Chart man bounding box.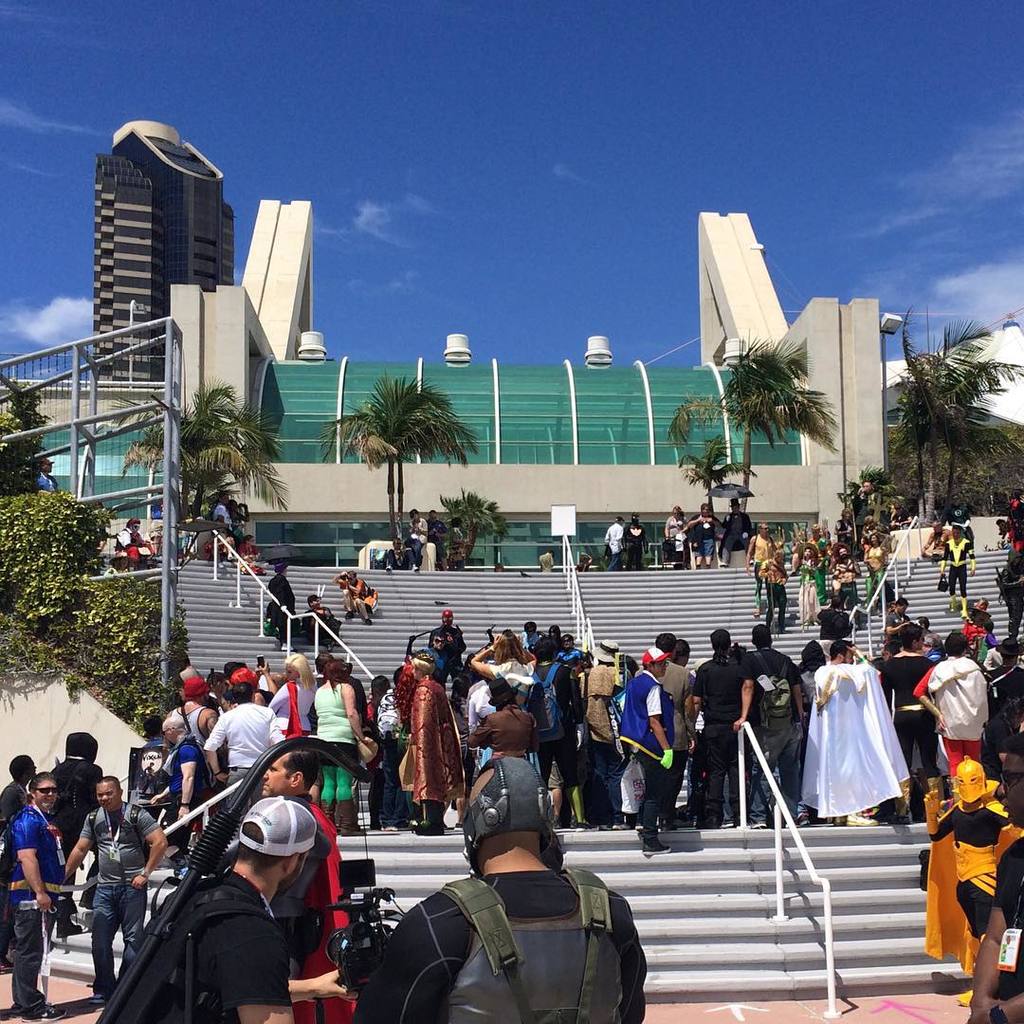
Charted: bbox(166, 678, 209, 772).
